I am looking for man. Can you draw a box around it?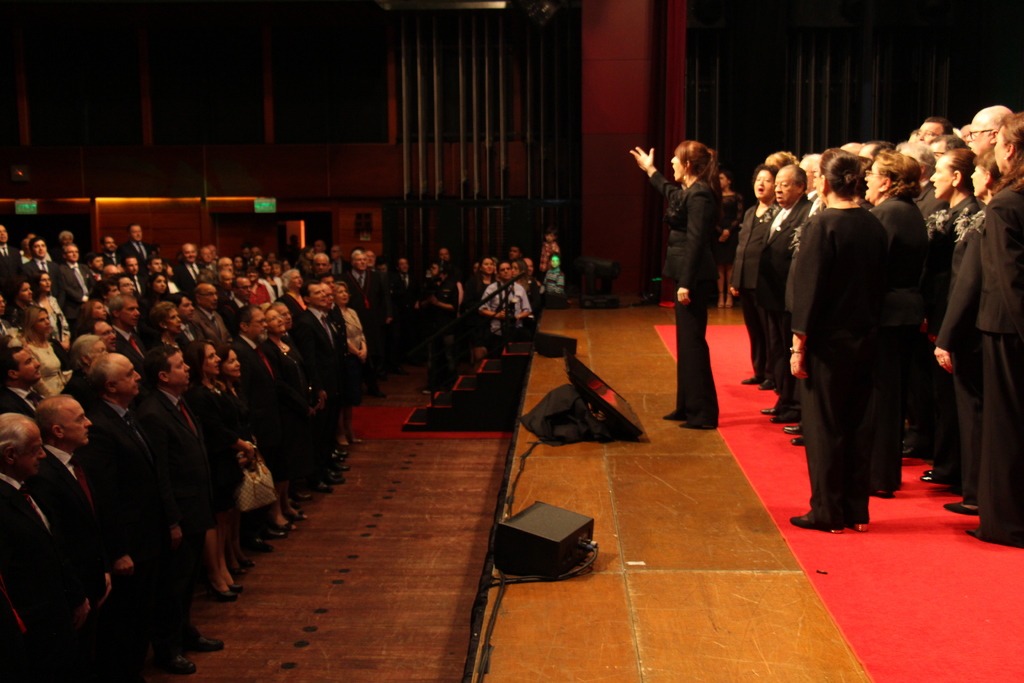
Sure, the bounding box is bbox(479, 260, 533, 357).
